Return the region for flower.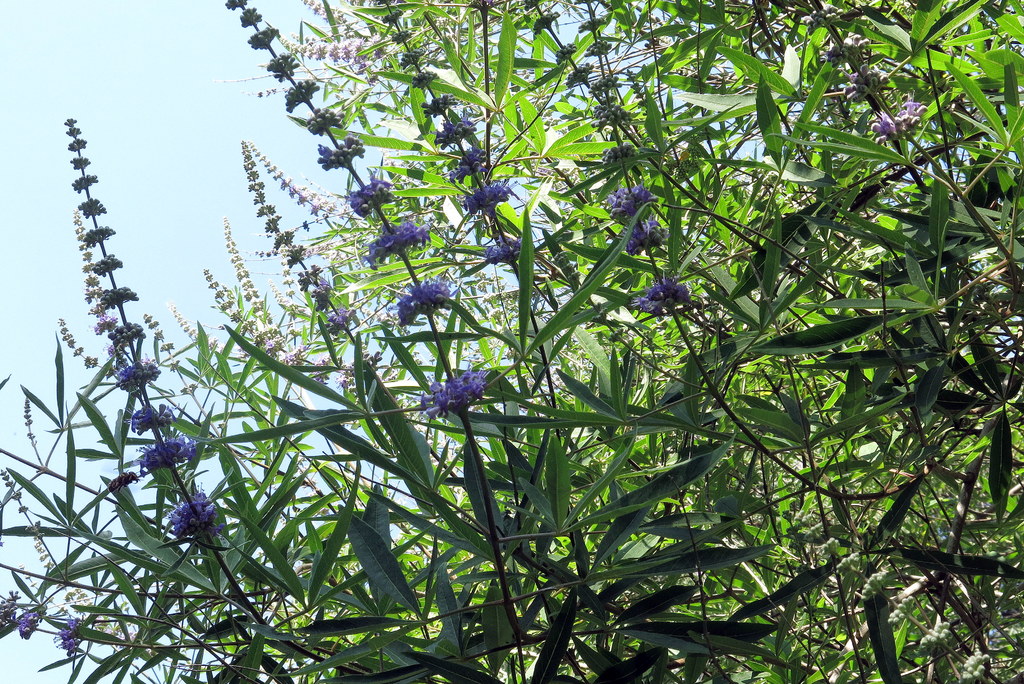
(135, 437, 194, 473).
